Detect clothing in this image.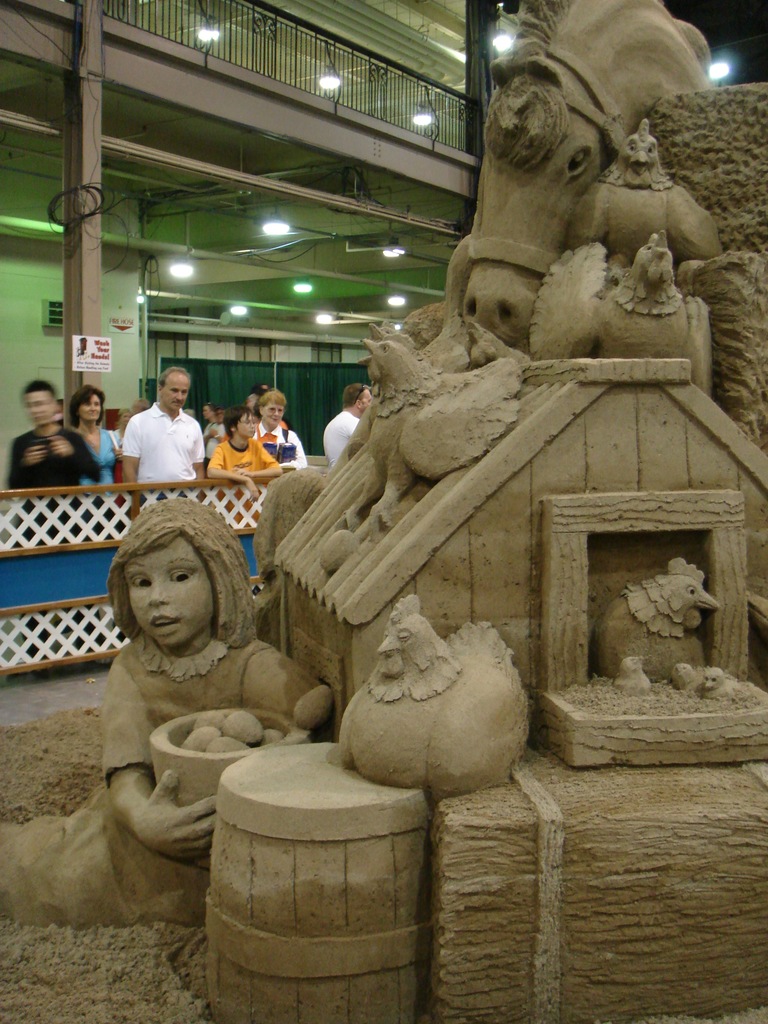
Detection: Rect(3, 428, 104, 491).
